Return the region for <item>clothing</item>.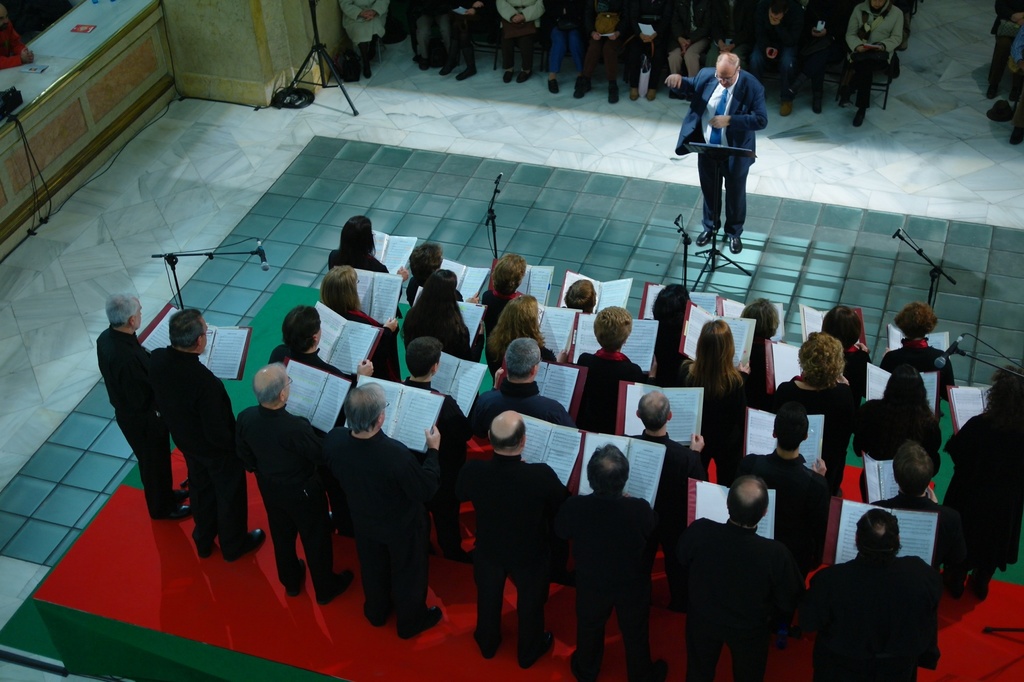
x1=648, y1=316, x2=686, y2=383.
